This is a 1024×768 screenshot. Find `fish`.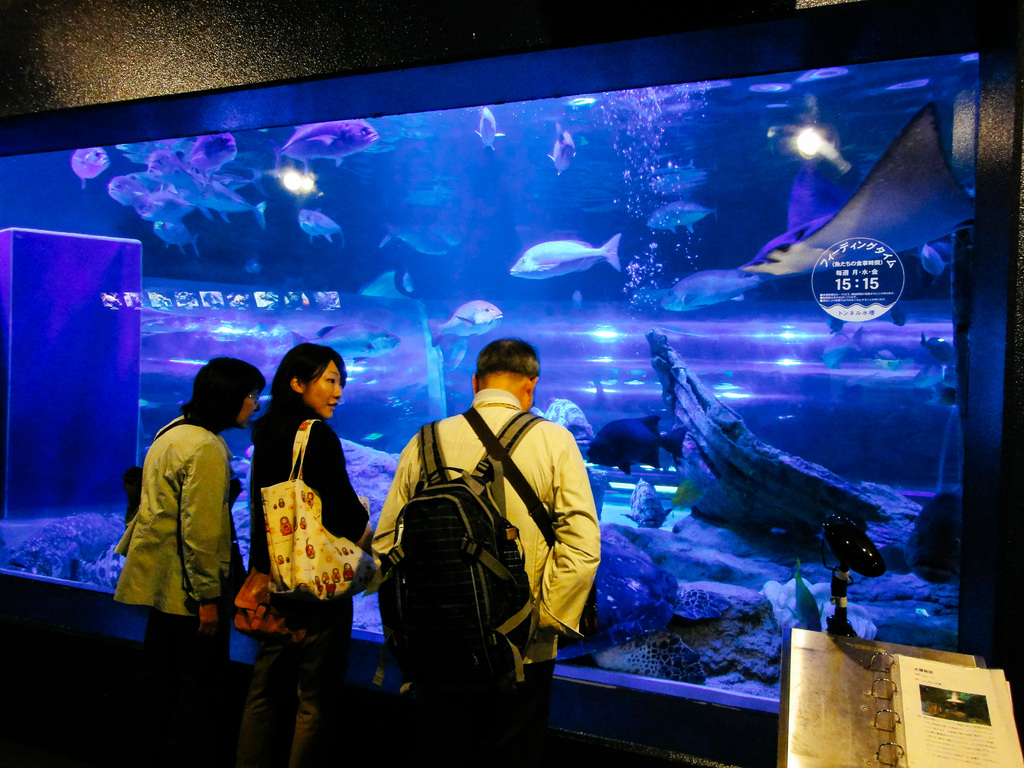
Bounding box: 649, 198, 717, 232.
